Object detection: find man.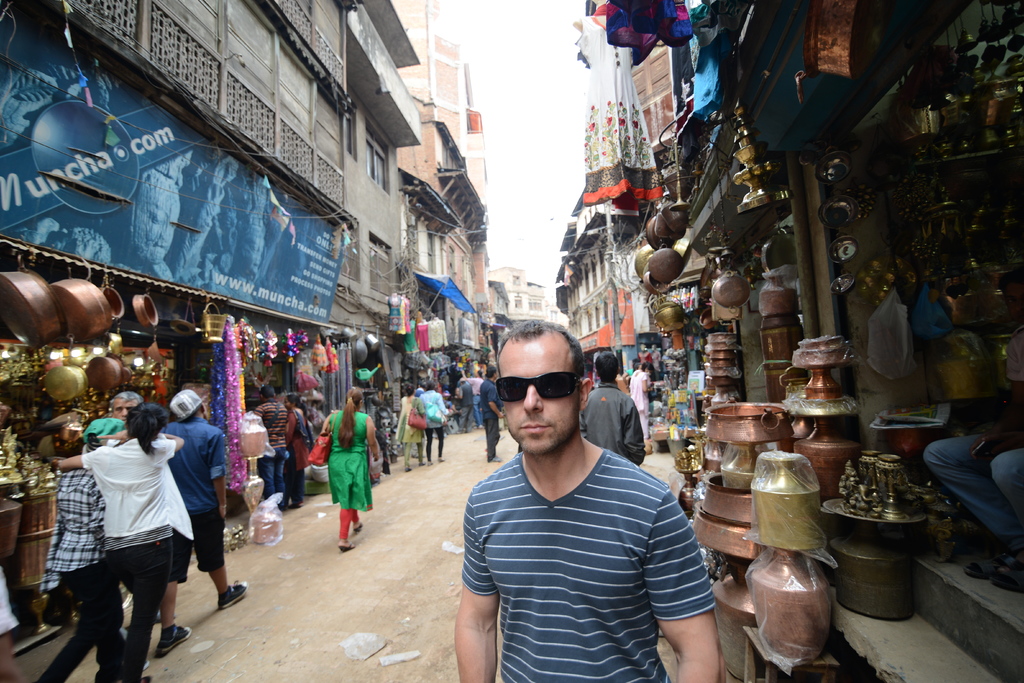
<bbox>29, 452, 112, 682</bbox>.
